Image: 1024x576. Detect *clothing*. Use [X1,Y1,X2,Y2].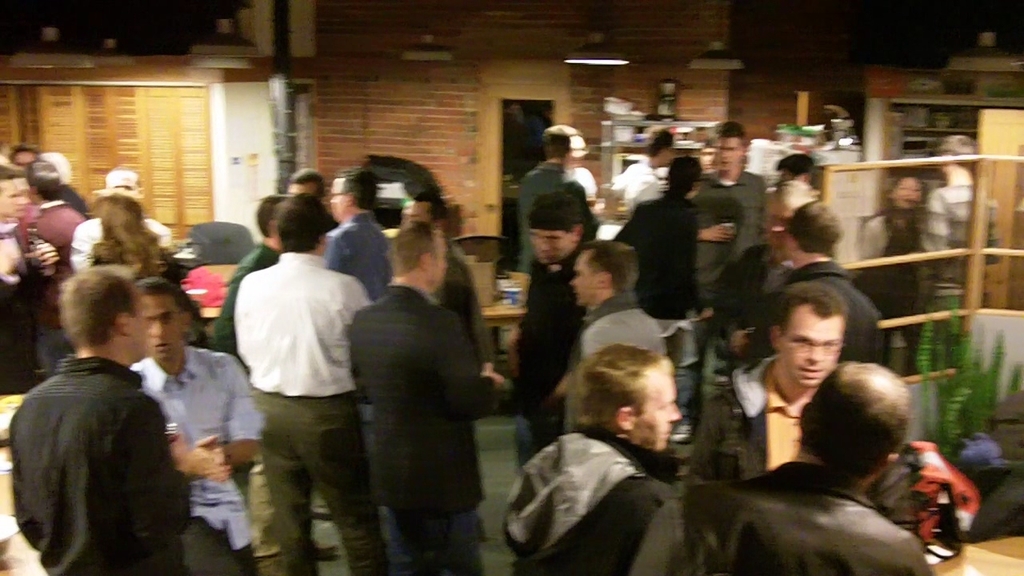
[669,465,935,575].
